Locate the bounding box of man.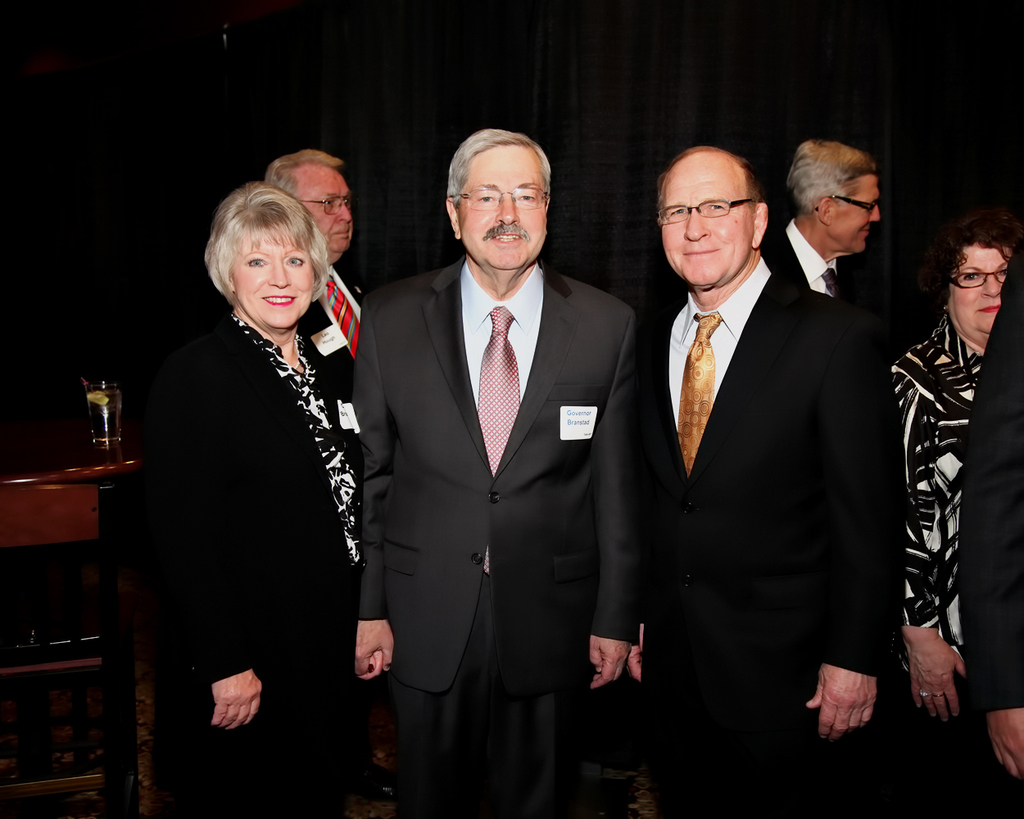
Bounding box: bbox(959, 241, 1023, 818).
